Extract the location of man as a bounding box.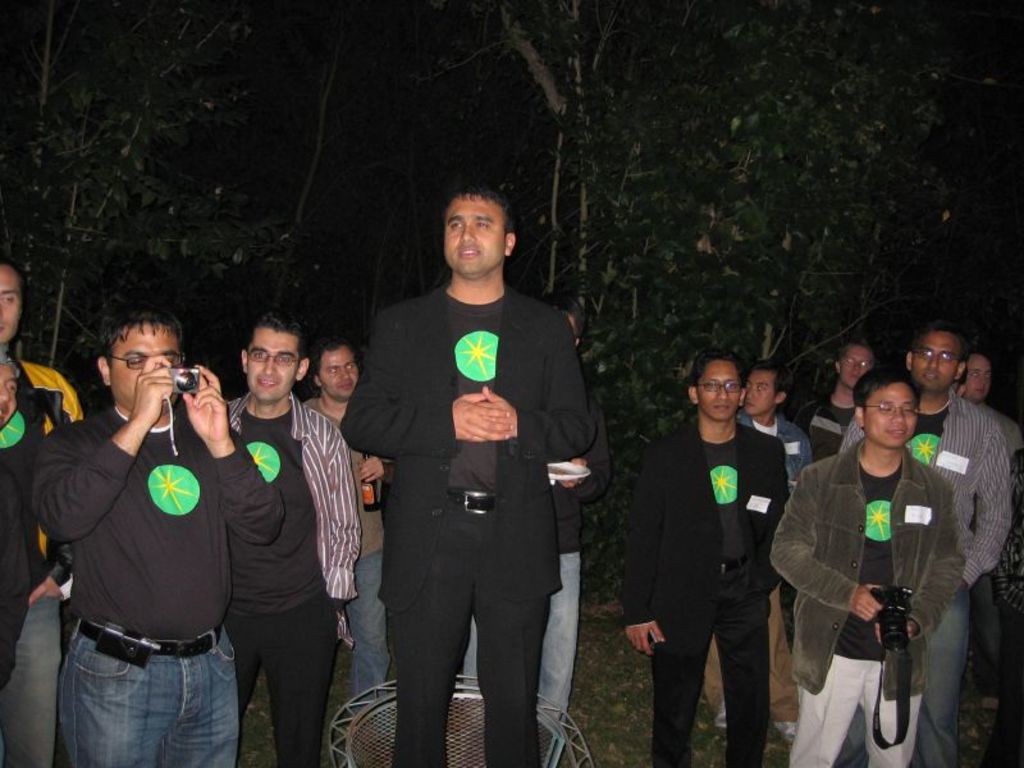
458,287,585,767.
